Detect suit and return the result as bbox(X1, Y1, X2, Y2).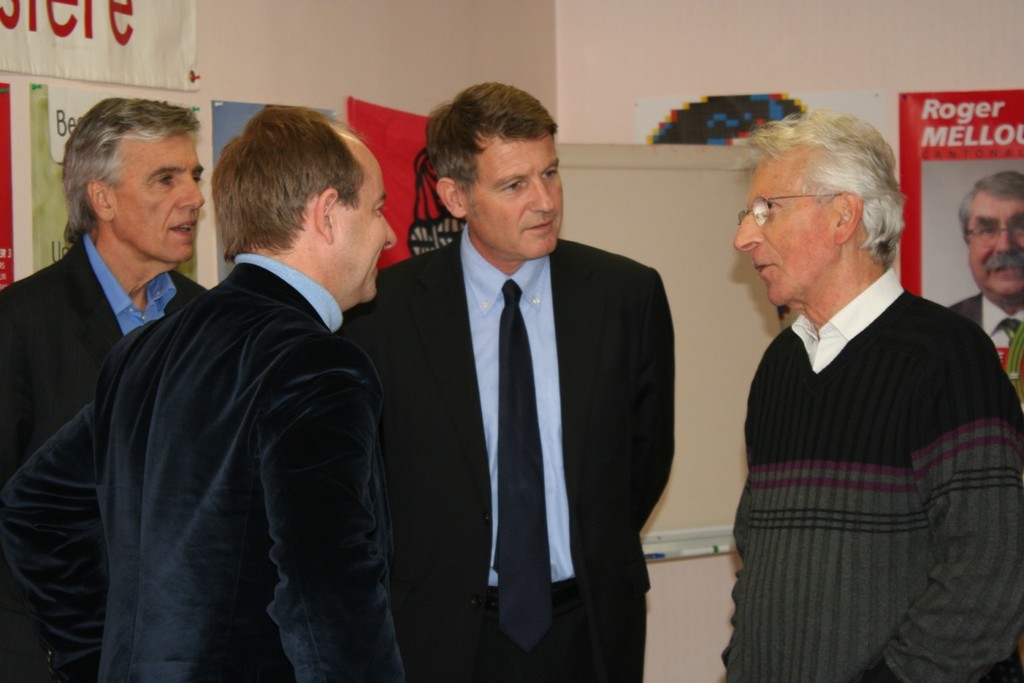
bbox(0, 251, 406, 682).
